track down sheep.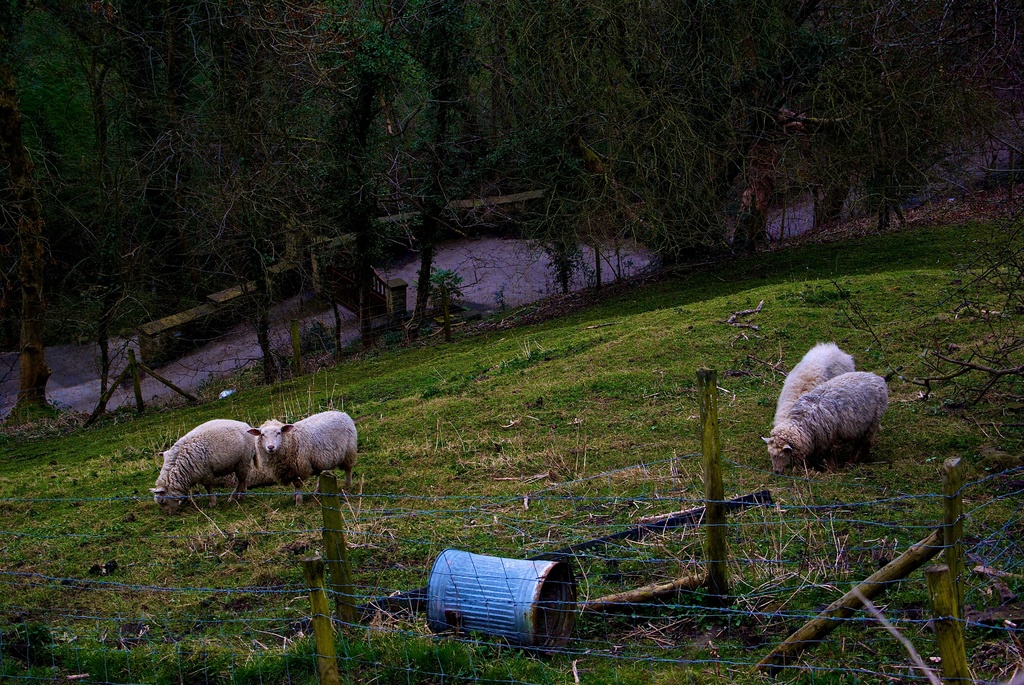
Tracked to bbox=(761, 370, 888, 473).
